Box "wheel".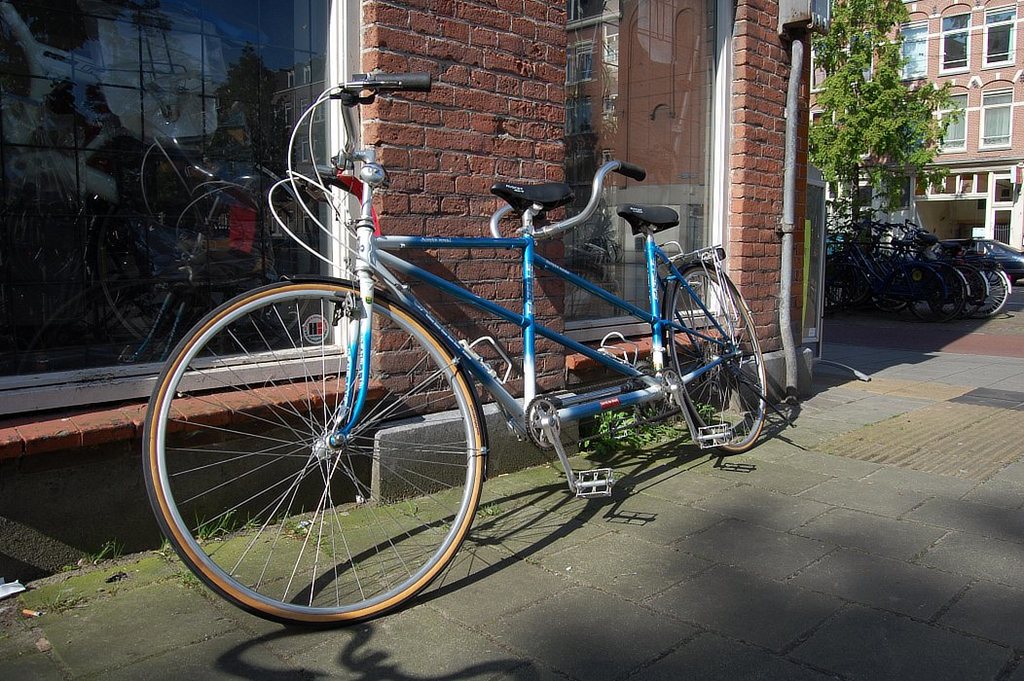
[x1=917, y1=265, x2=942, y2=312].
